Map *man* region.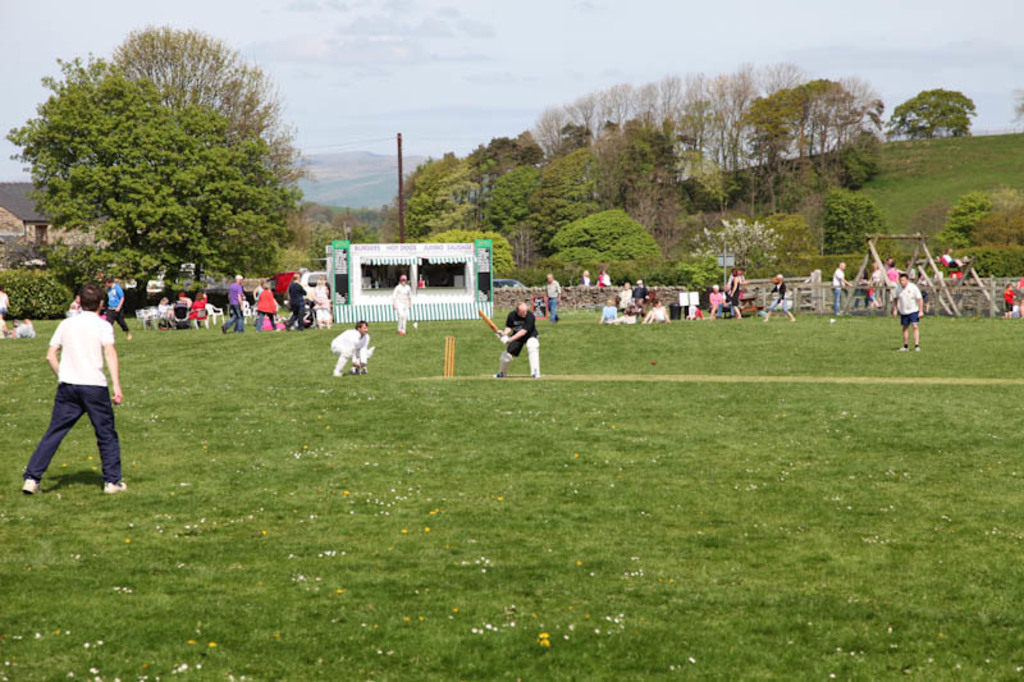
Mapped to rect(392, 274, 411, 337).
